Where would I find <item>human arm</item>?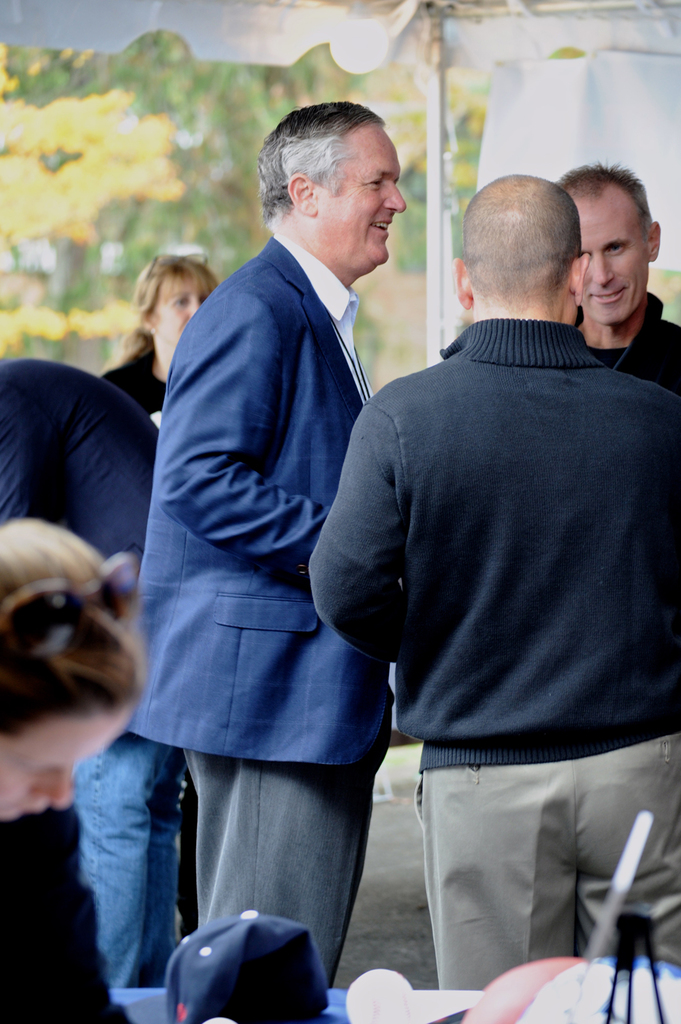
At left=150, top=289, right=330, bottom=583.
